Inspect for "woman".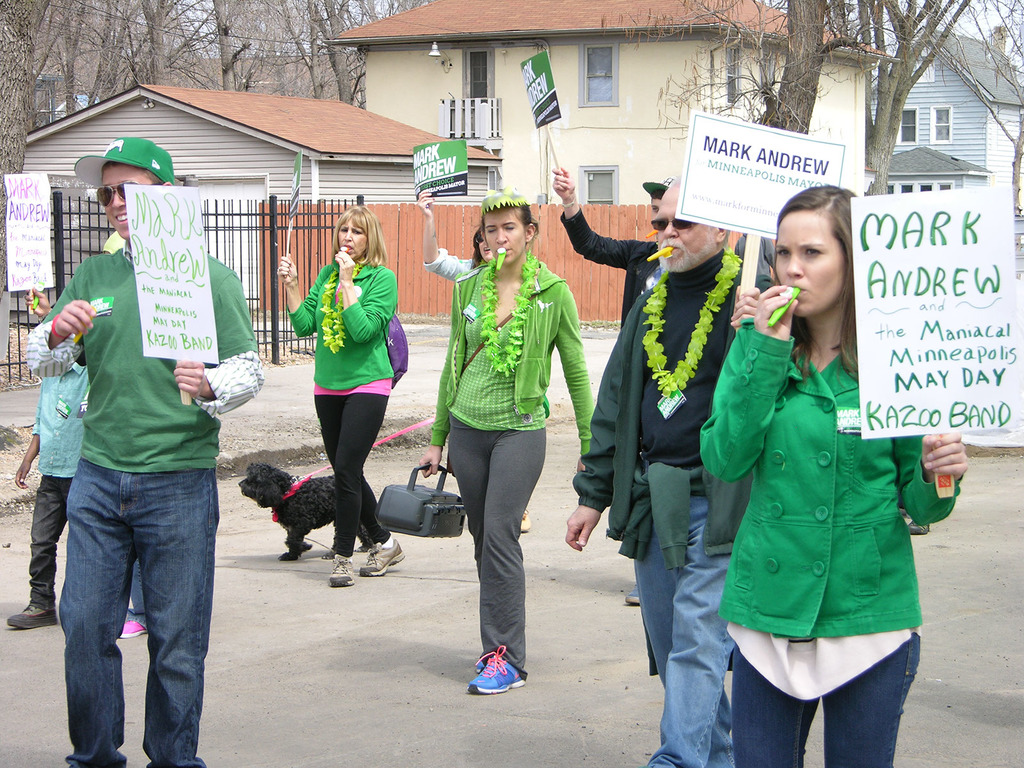
Inspection: (282, 223, 399, 562).
